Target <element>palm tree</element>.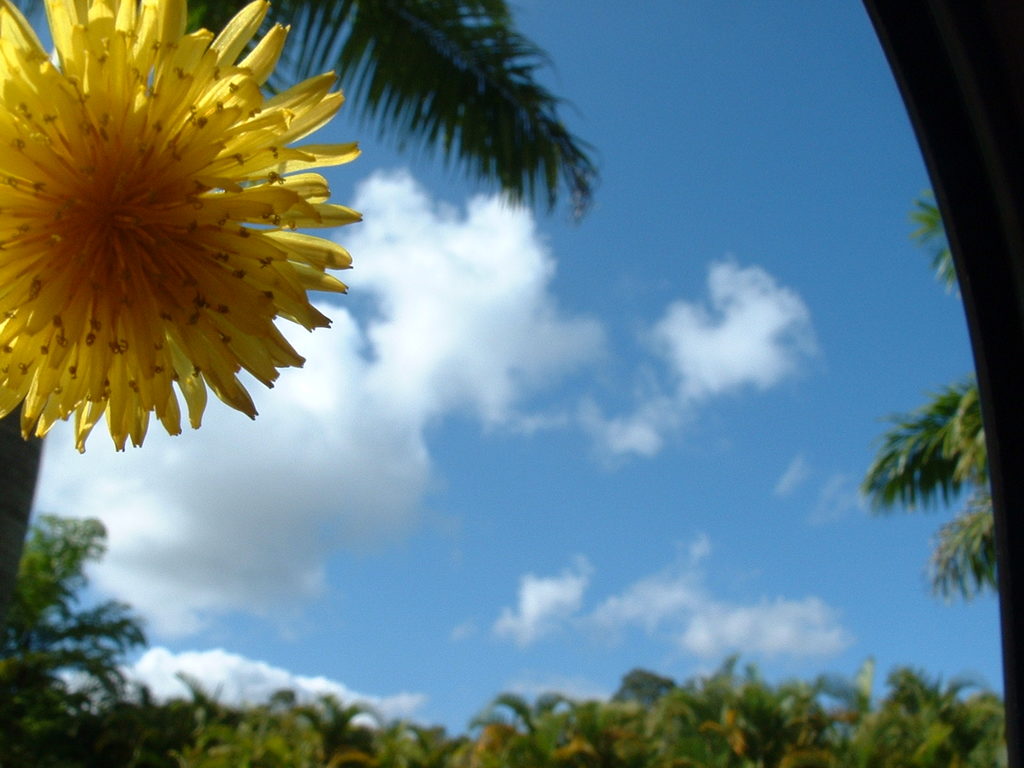
Target region: 888 342 999 584.
